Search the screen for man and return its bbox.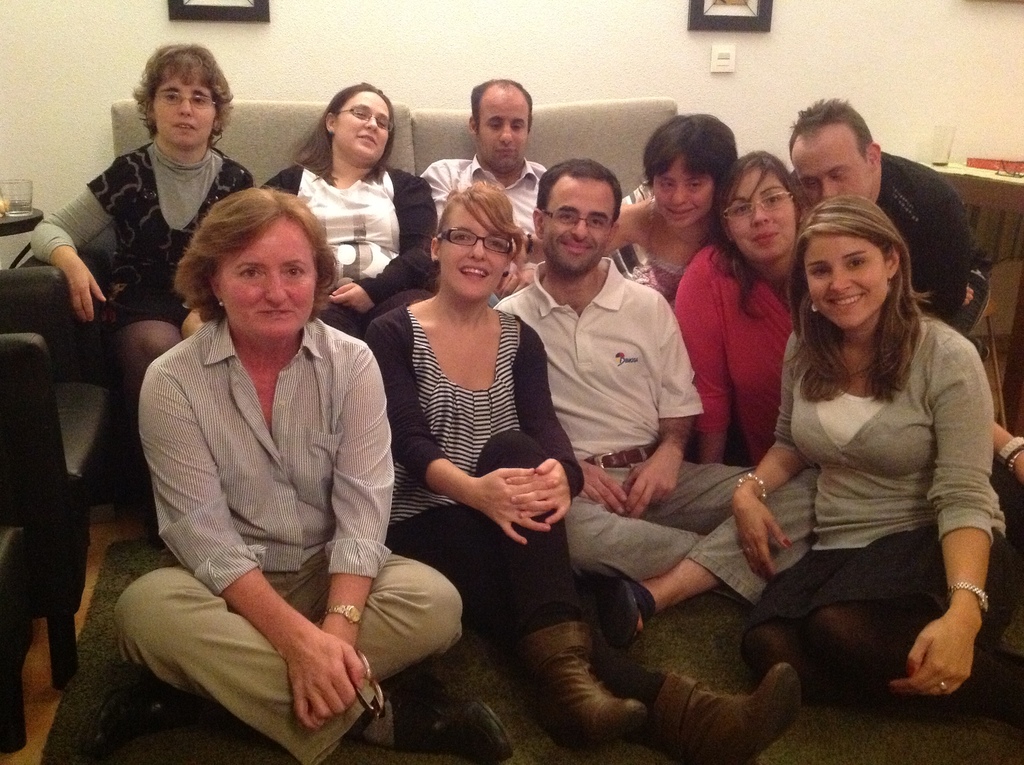
Found: crop(420, 79, 555, 231).
